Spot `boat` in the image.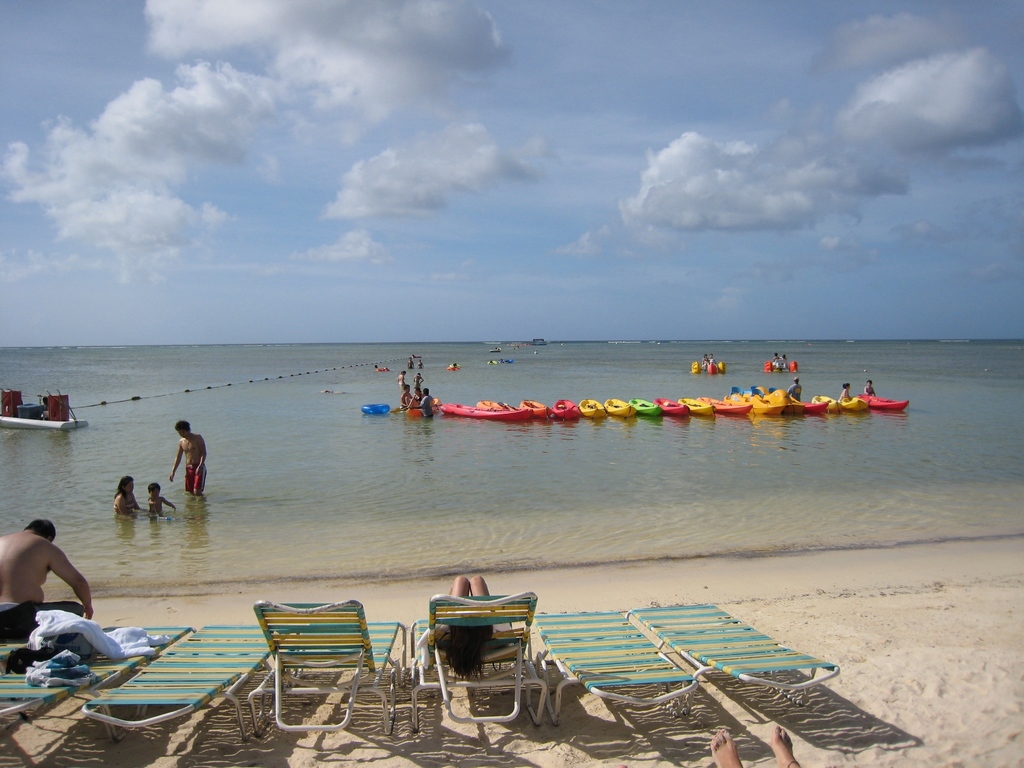
`boat` found at region(0, 385, 88, 429).
